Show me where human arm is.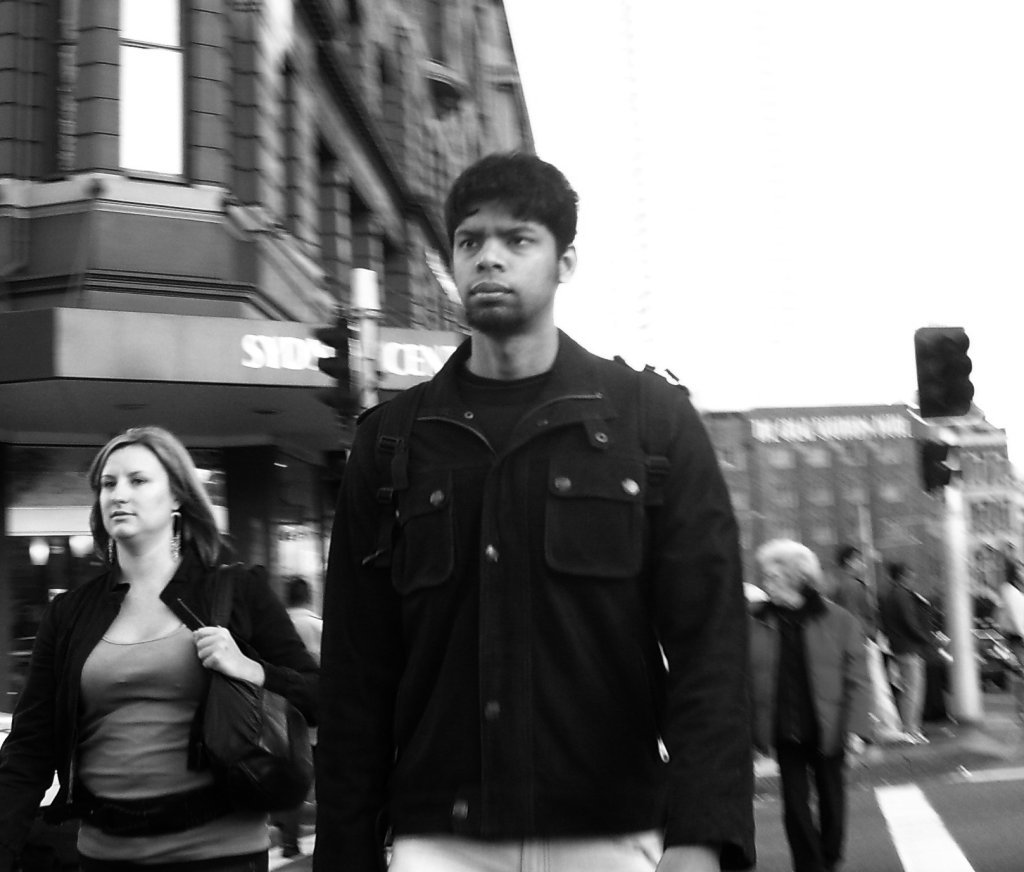
human arm is at x1=645 y1=388 x2=757 y2=870.
